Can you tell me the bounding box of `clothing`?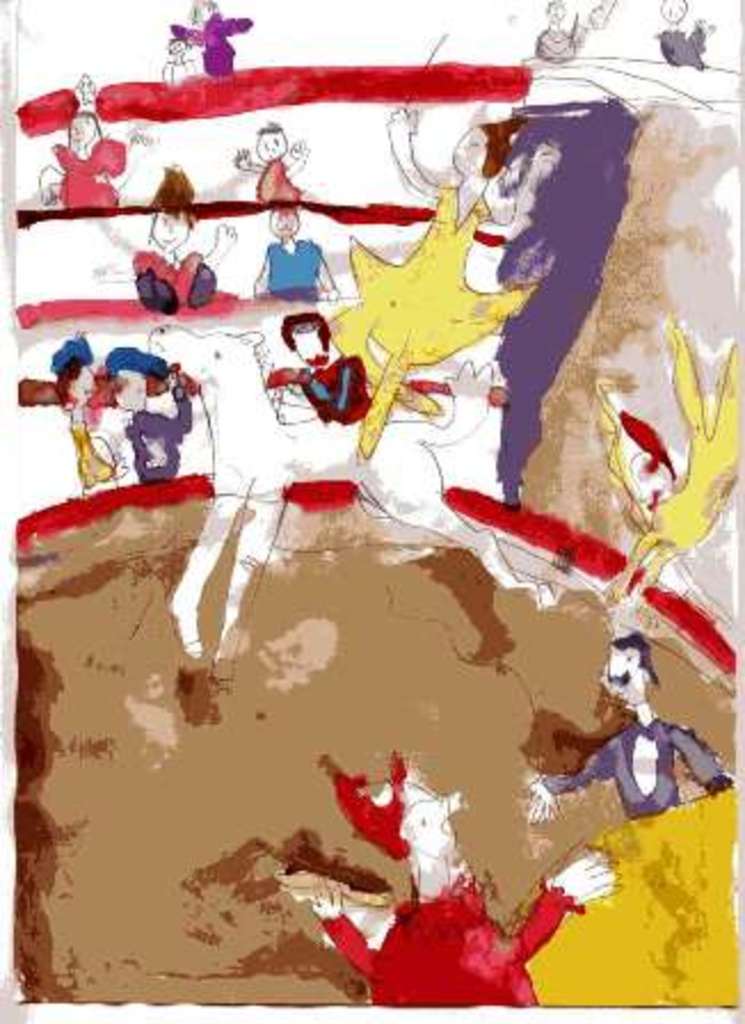
box=[160, 2, 249, 75].
